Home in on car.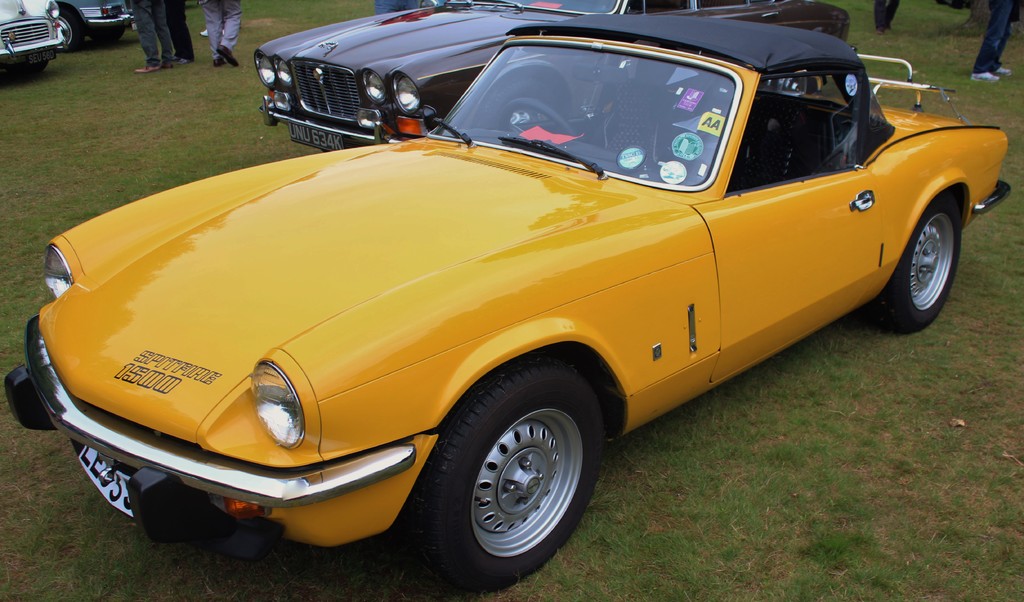
Homed in at <region>35, 43, 979, 565</region>.
